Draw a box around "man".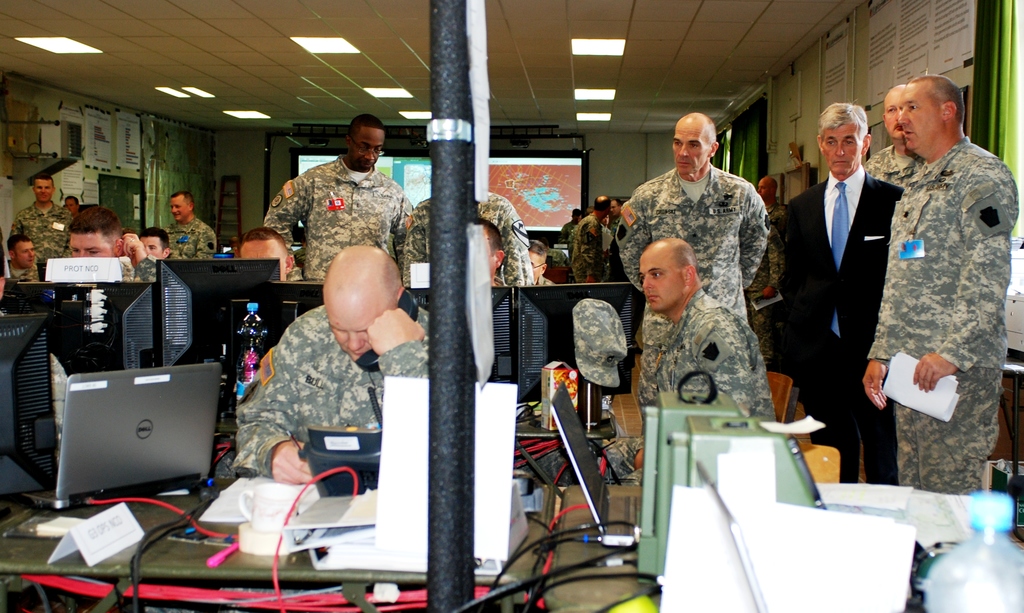
x1=241, y1=230, x2=301, y2=282.
